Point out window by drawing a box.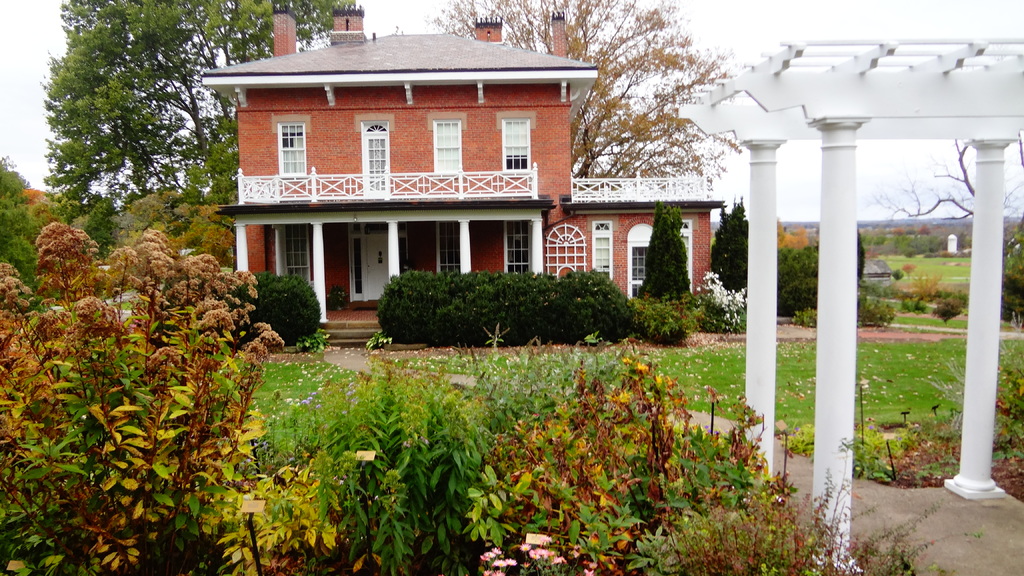
left=502, top=221, right=532, bottom=277.
